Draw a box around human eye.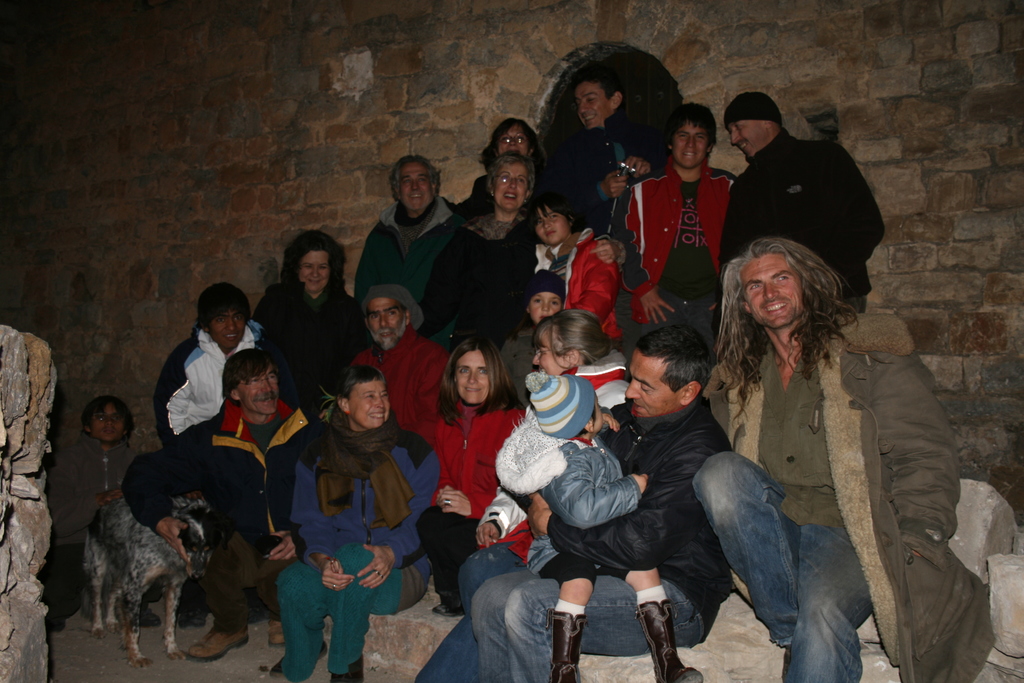
Rect(478, 368, 484, 375).
